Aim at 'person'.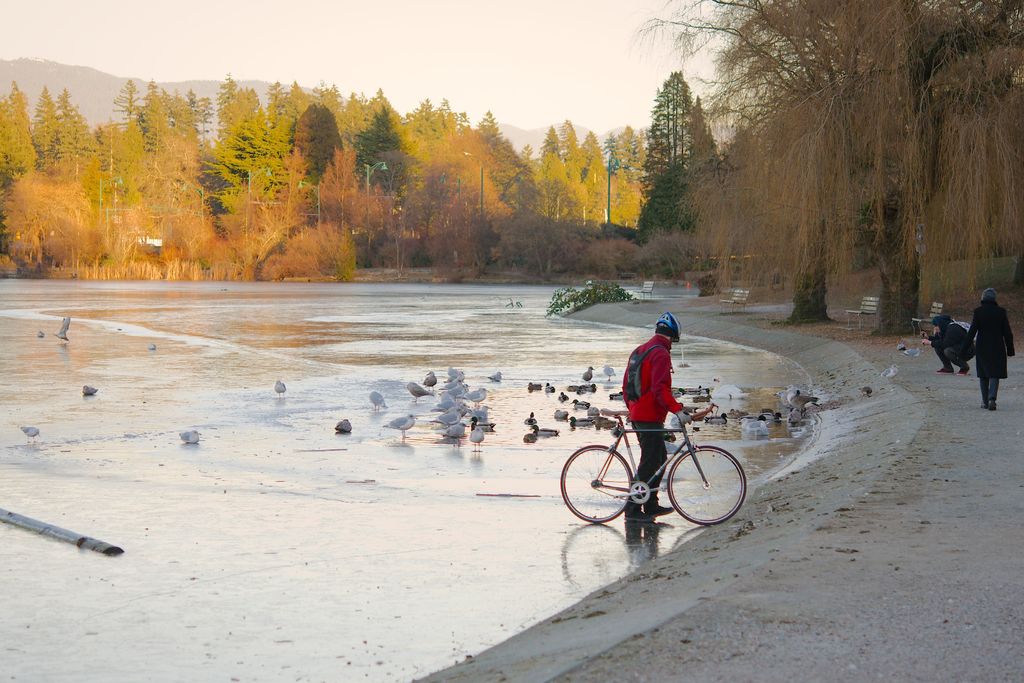
Aimed at bbox=(918, 309, 977, 382).
